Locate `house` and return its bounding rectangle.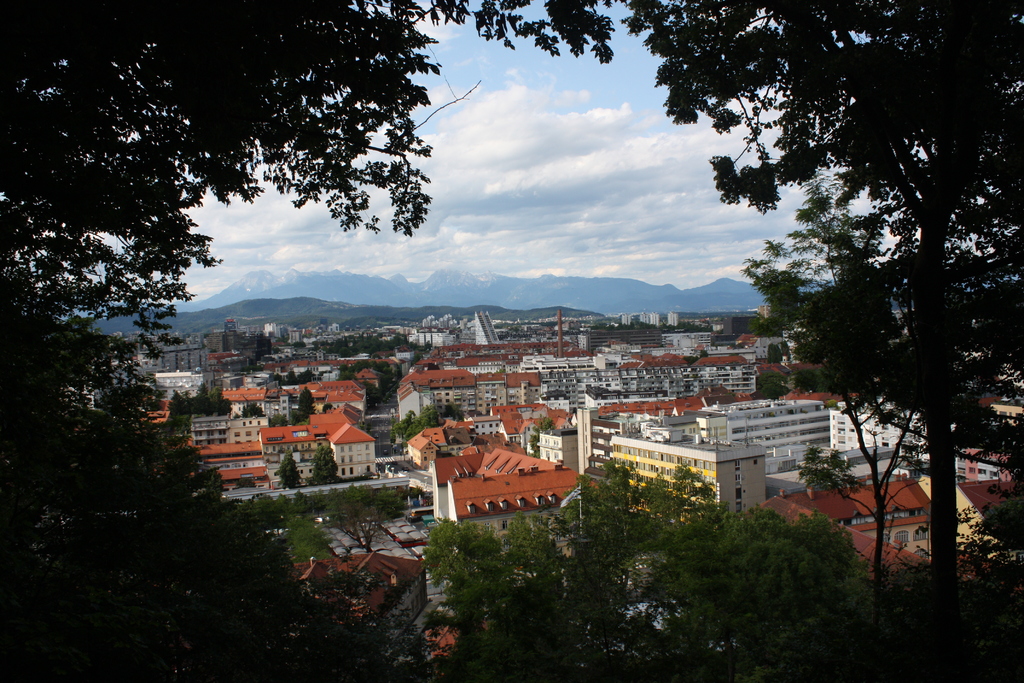
<region>666, 353, 767, 399</region>.
